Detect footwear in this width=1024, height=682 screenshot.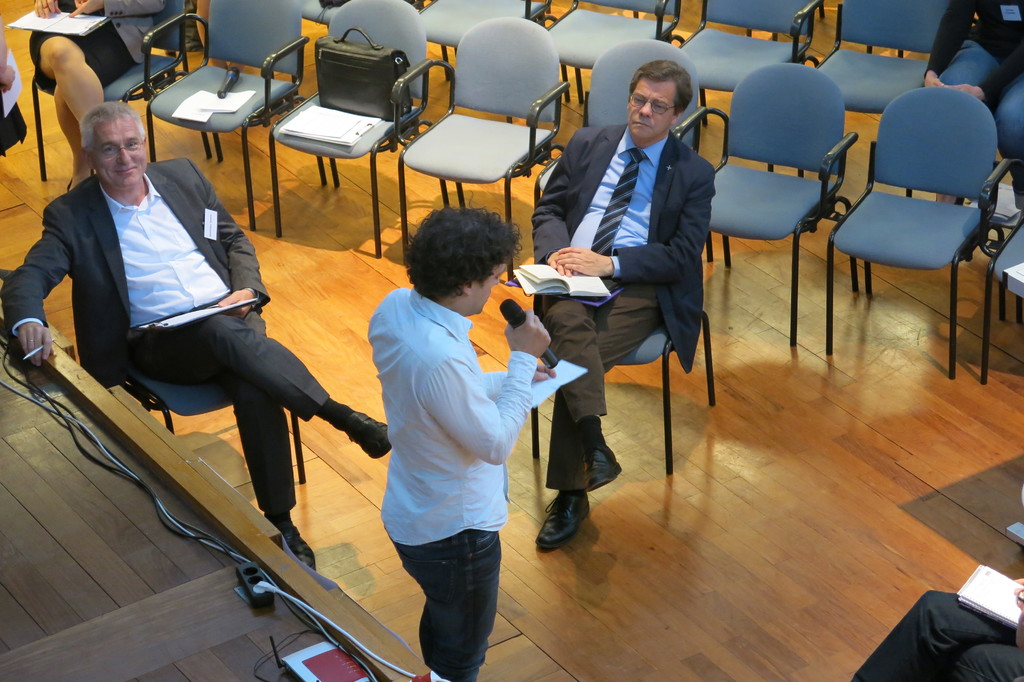
Detection: [x1=586, y1=438, x2=625, y2=491].
